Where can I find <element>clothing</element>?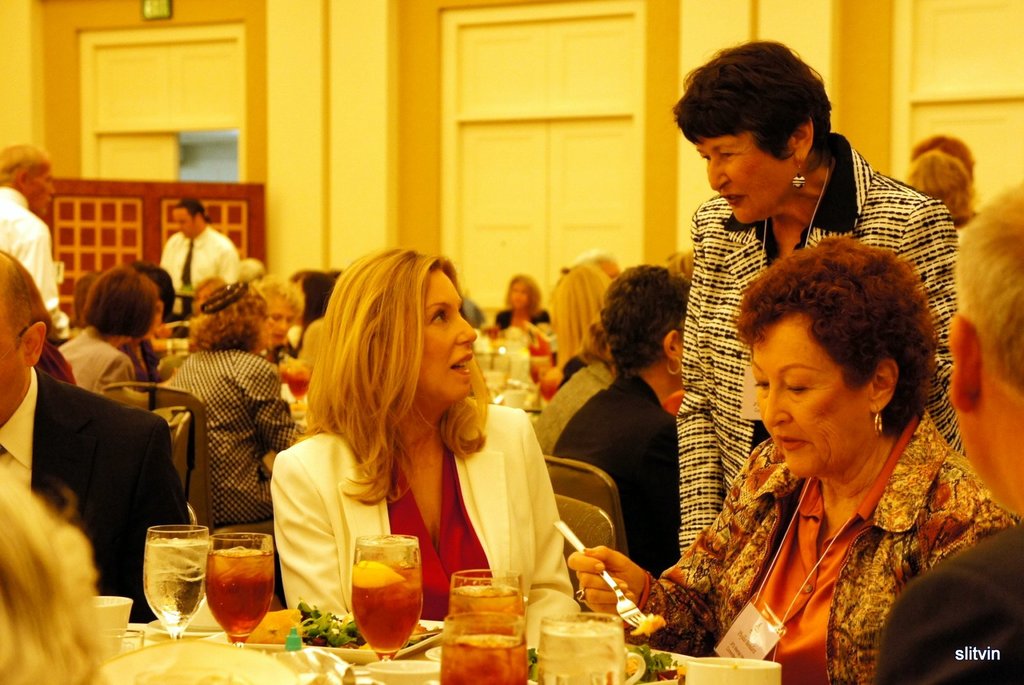
You can find it at 522, 360, 625, 458.
